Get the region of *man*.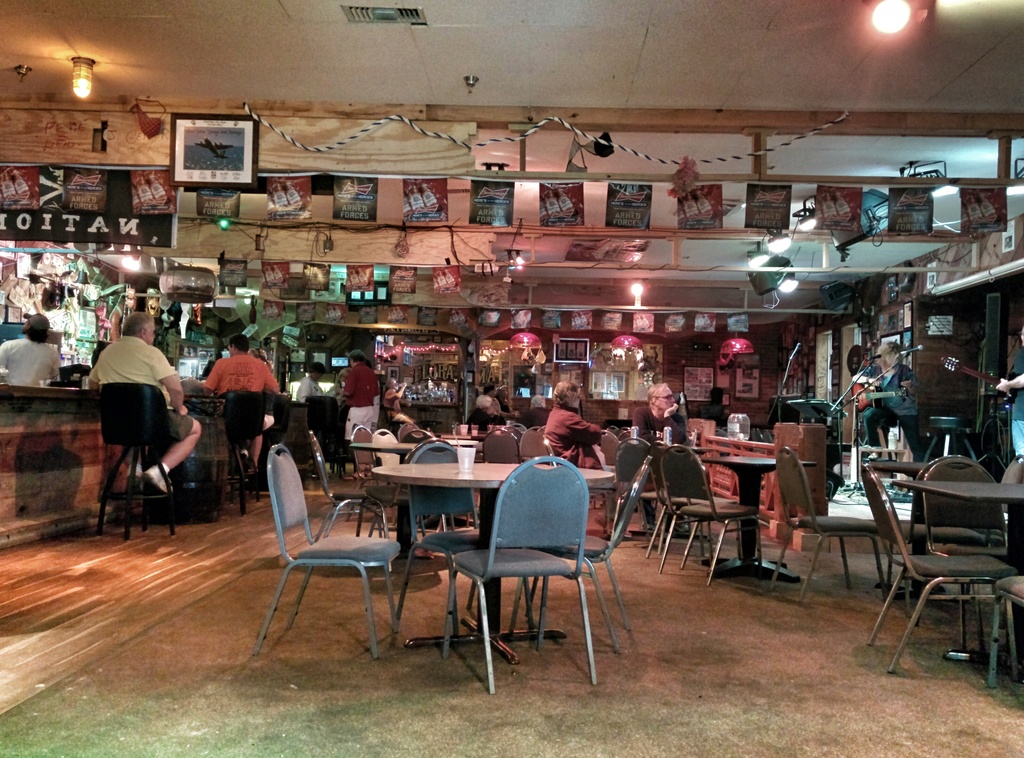
Rect(420, 368, 445, 393).
